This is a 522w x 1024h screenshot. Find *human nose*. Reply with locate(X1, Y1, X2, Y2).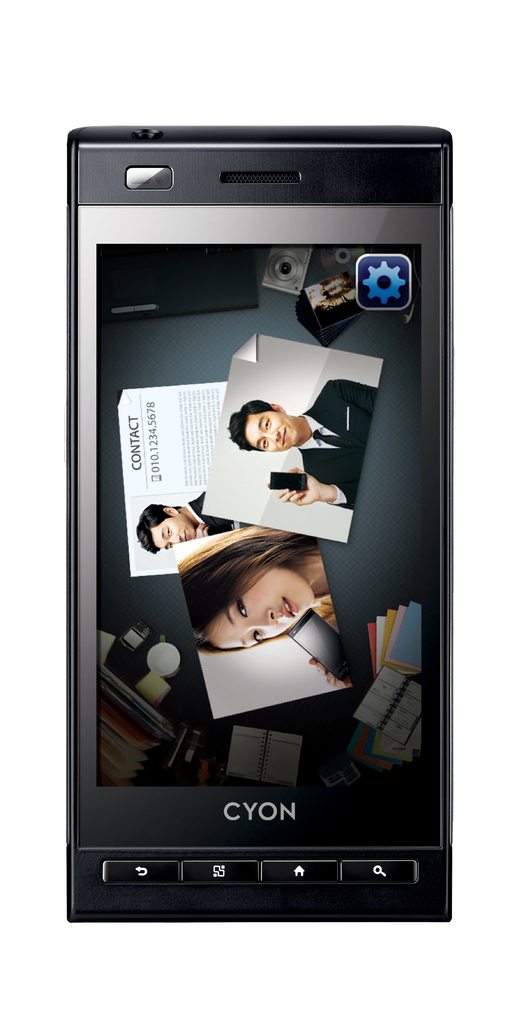
locate(162, 536, 180, 541).
